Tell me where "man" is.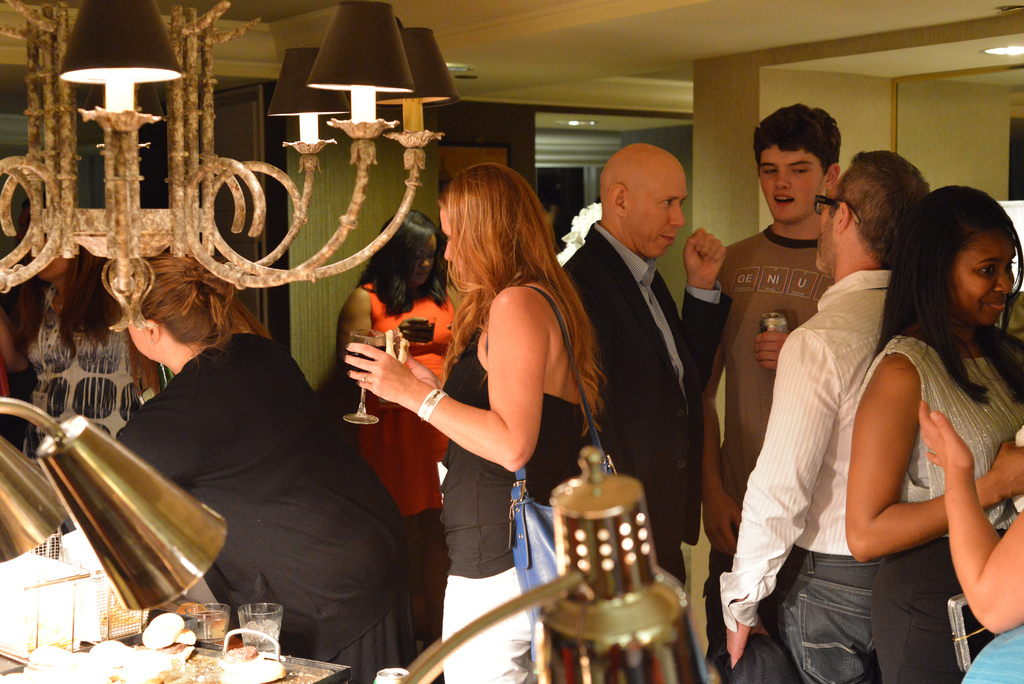
"man" is at {"x1": 698, "y1": 95, "x2": 845, "y2": 646}.
